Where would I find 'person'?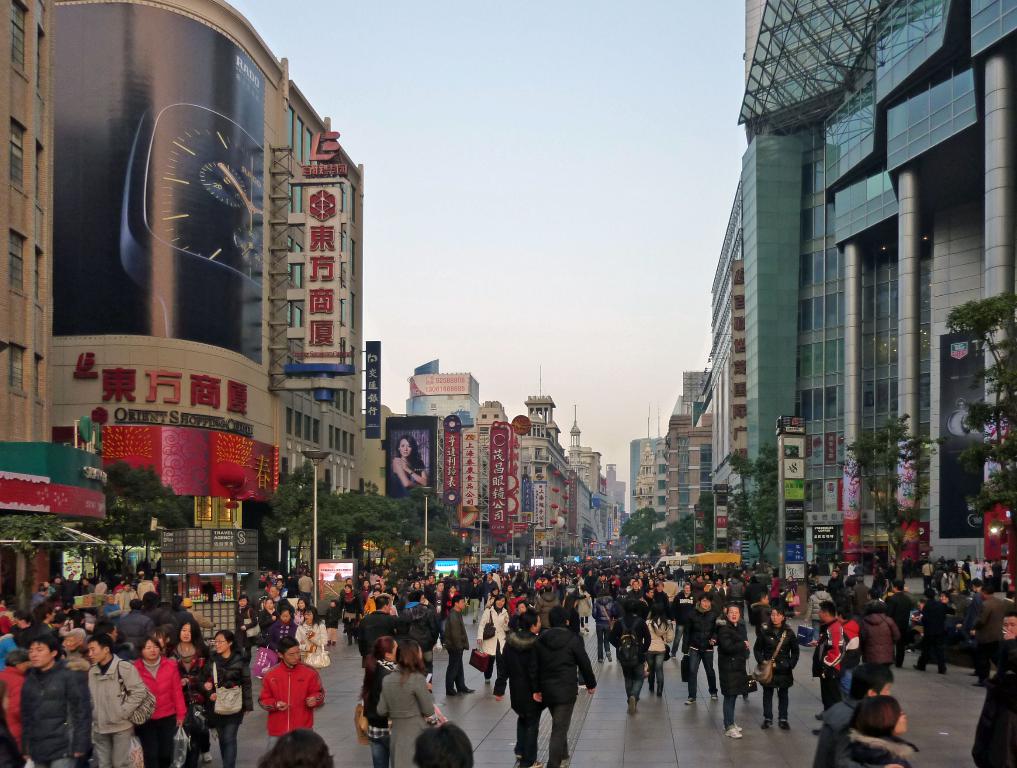
At box=[714, 605, 751, 738].
